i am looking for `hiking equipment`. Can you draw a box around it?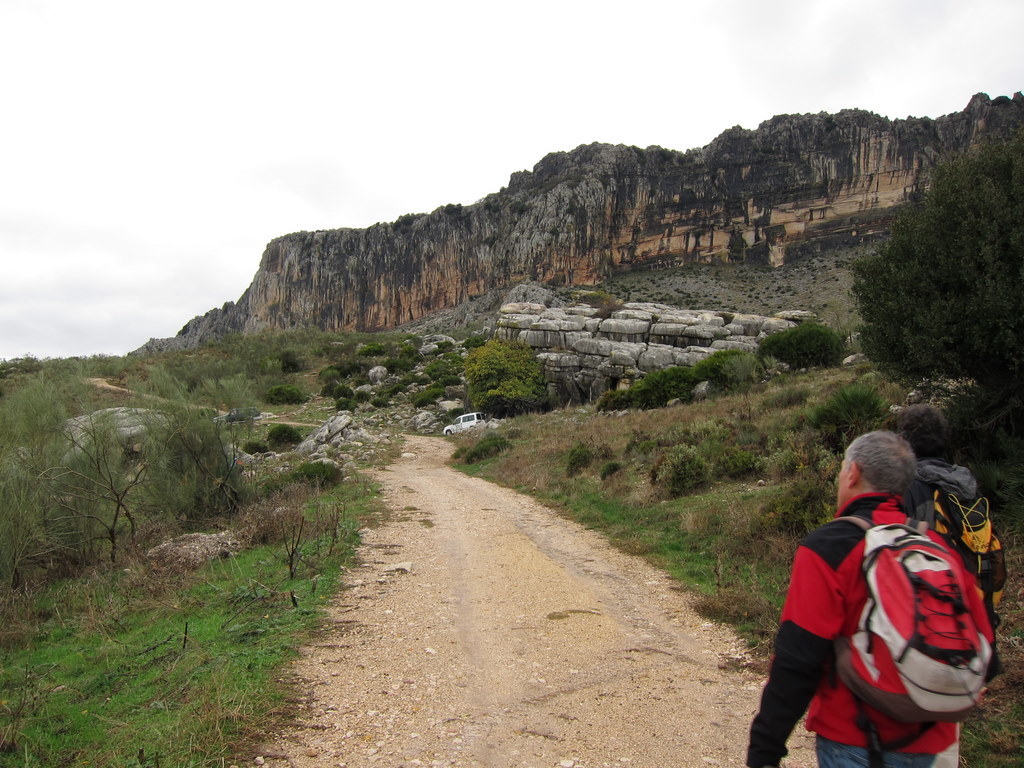
Sure, the bounding box is [x1=828, y1=513, x2=997, y2=767].
